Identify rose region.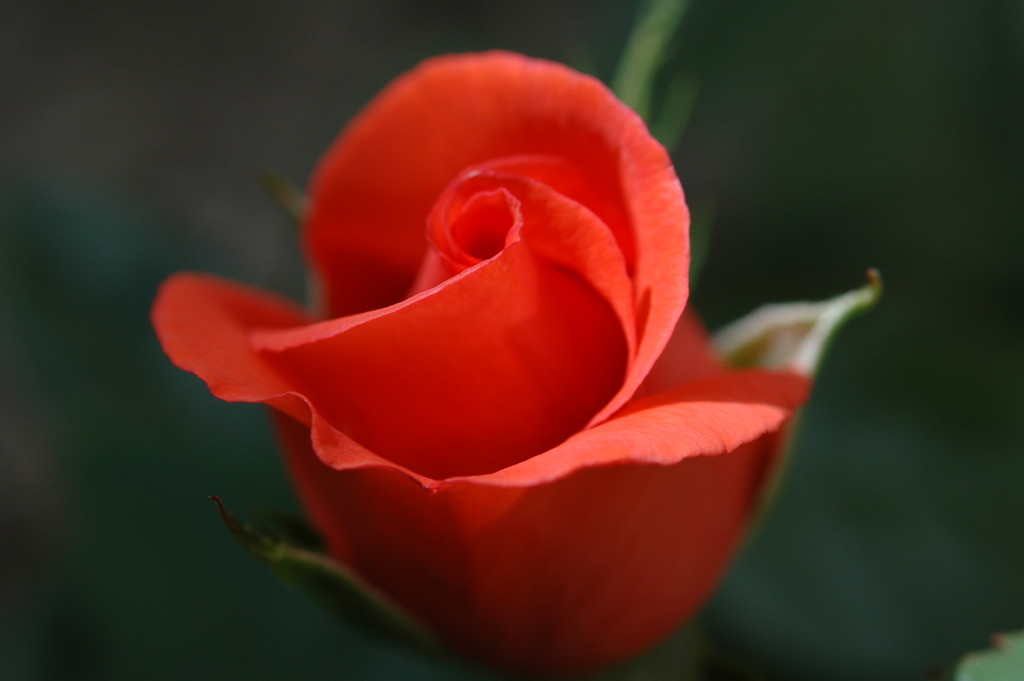
Region: (151,50,812,671).
